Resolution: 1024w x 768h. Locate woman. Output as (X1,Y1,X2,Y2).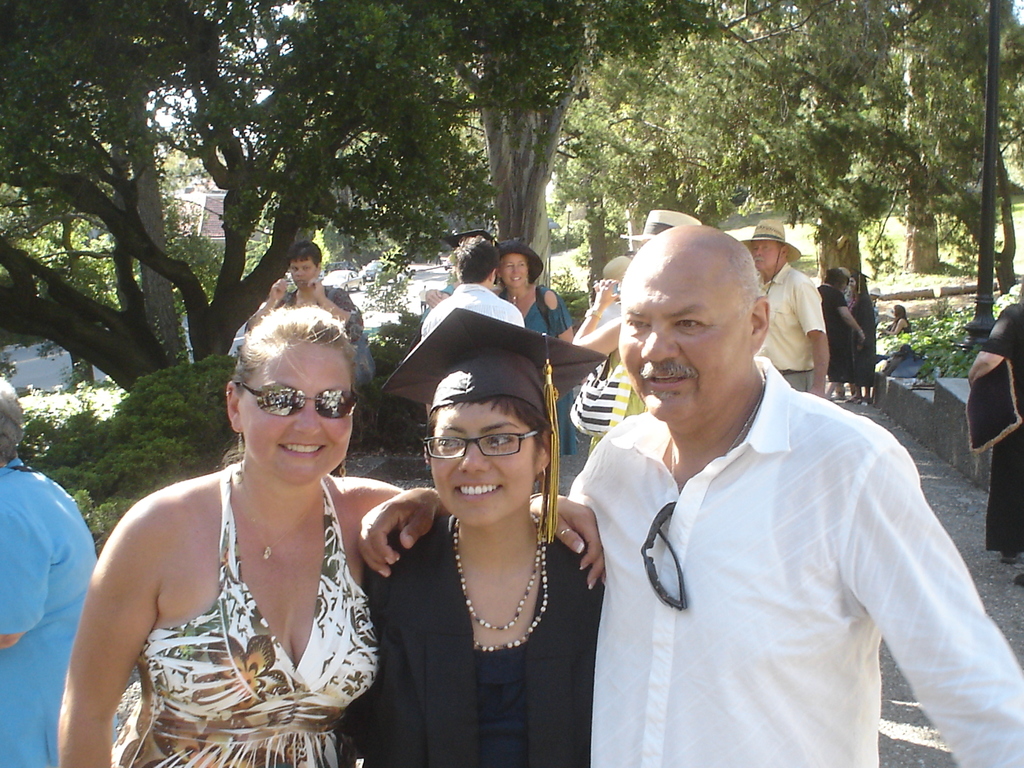
(495,236,584,456).
